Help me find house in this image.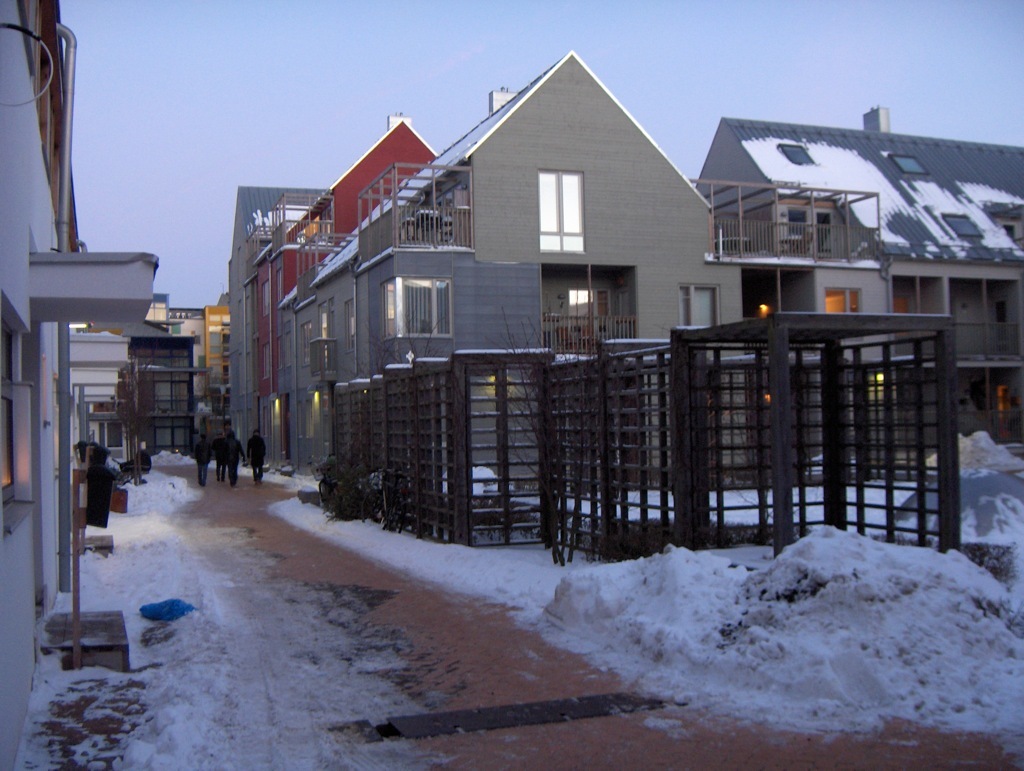
Found it: bbox=[249, 112, 443, 475].
